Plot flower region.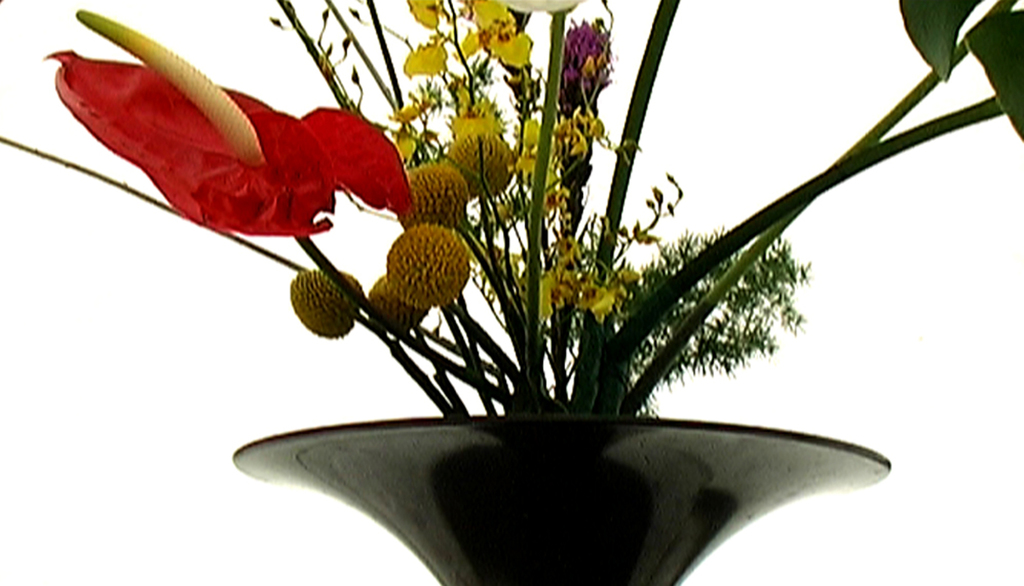
Plotted at [279,252,341,342].
